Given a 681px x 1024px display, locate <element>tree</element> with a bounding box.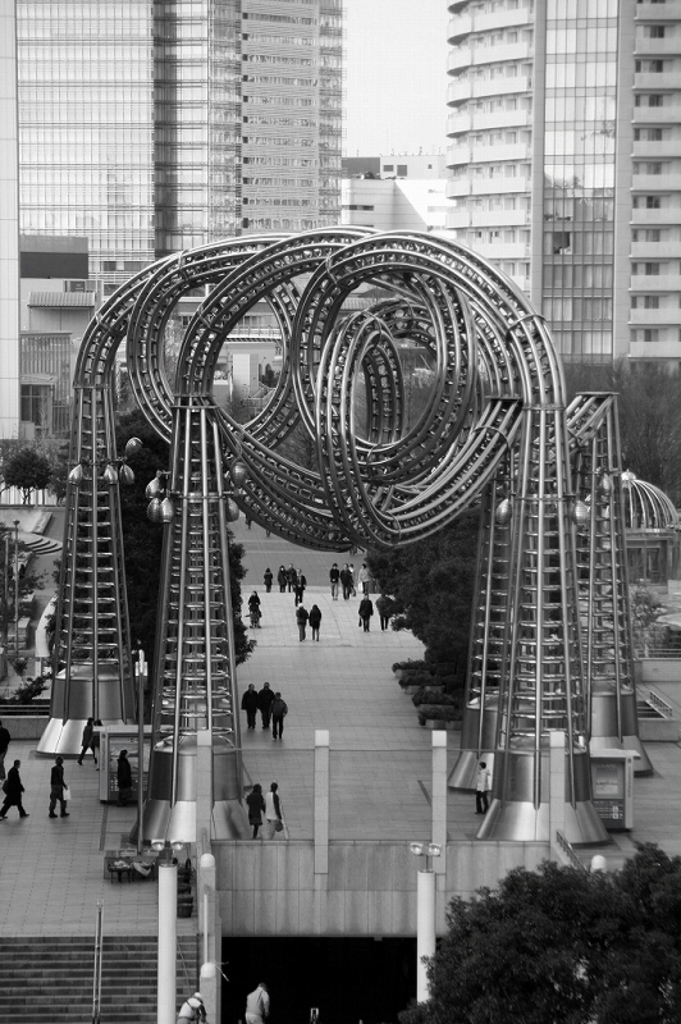
Located: 367, 827, 661, 1009.
